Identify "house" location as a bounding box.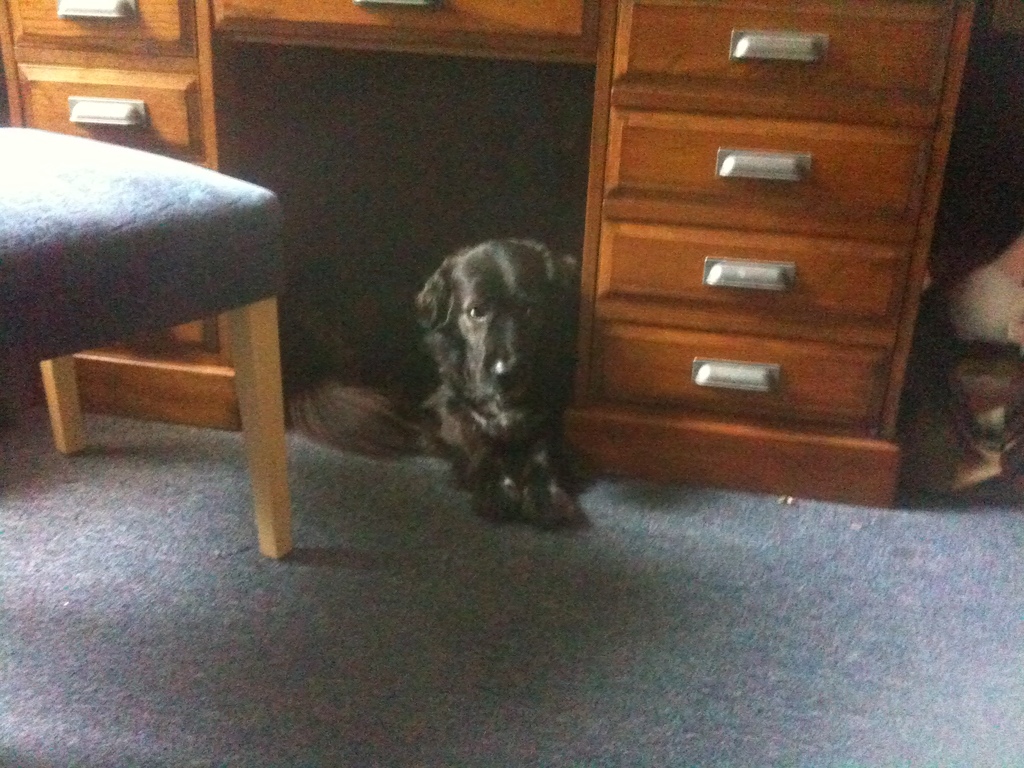
x1=0, y1=0, x2=1019, y2=767.
